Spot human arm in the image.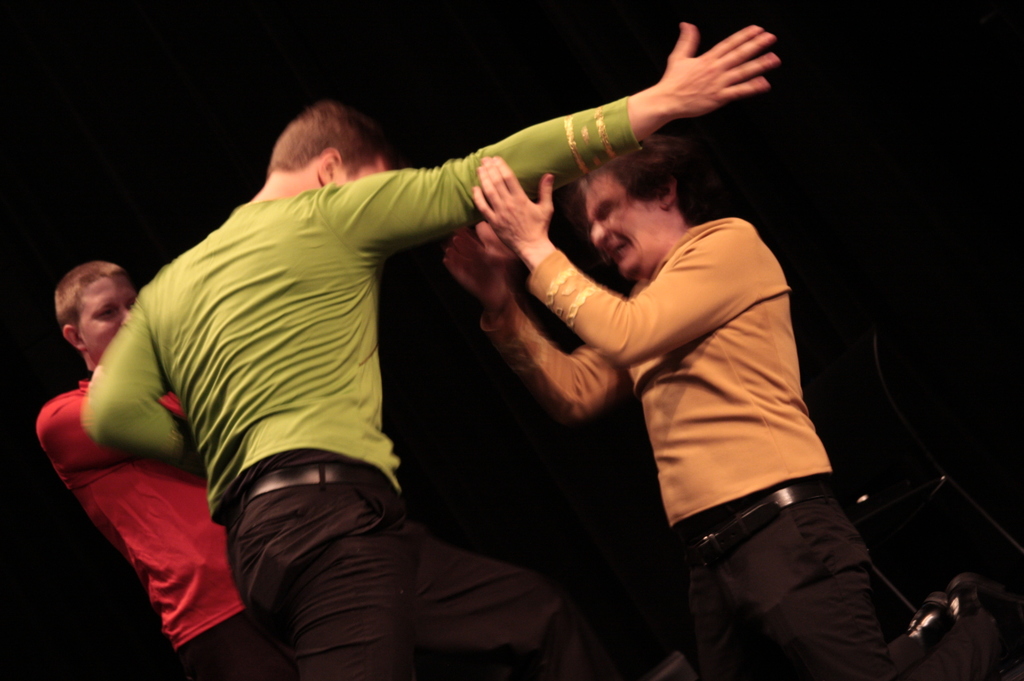
human arm found at 433,214,627,431.
